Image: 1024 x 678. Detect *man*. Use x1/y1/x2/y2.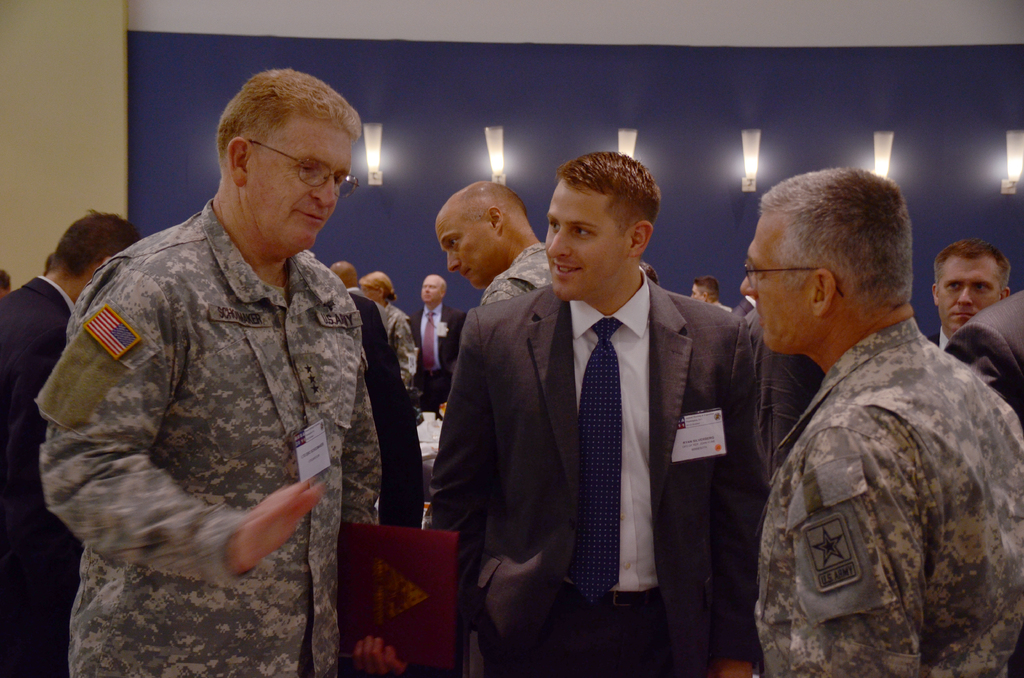
434/177/559/304.
